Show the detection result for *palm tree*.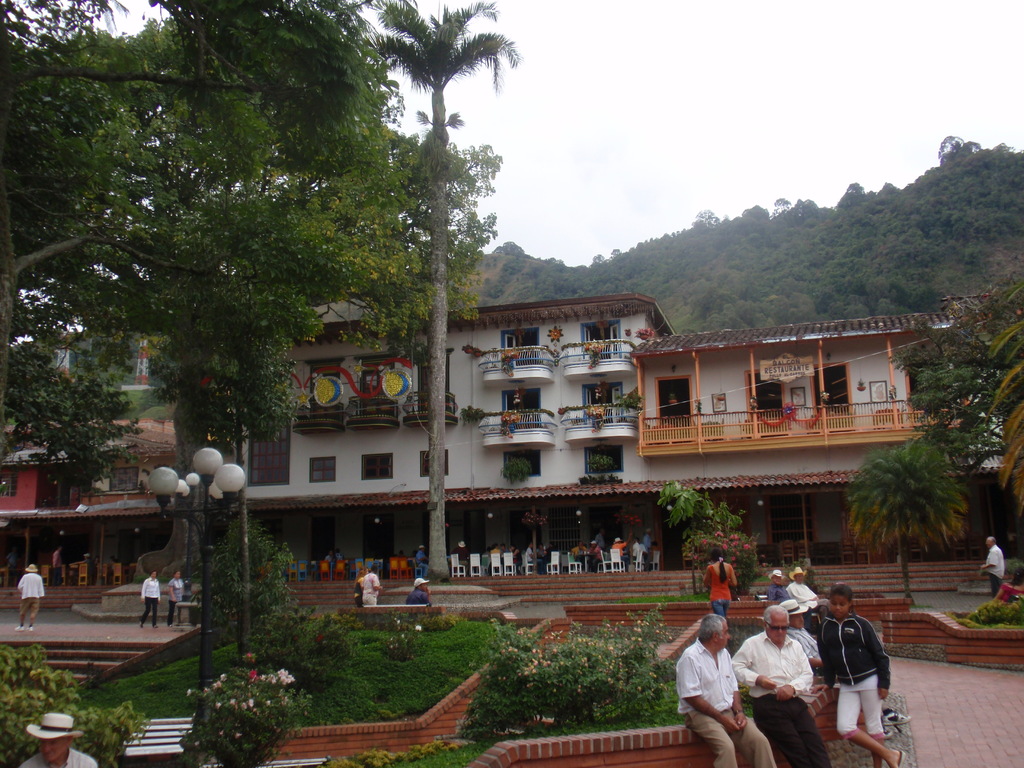
left=154, top=314, right=296, bottom=634.
